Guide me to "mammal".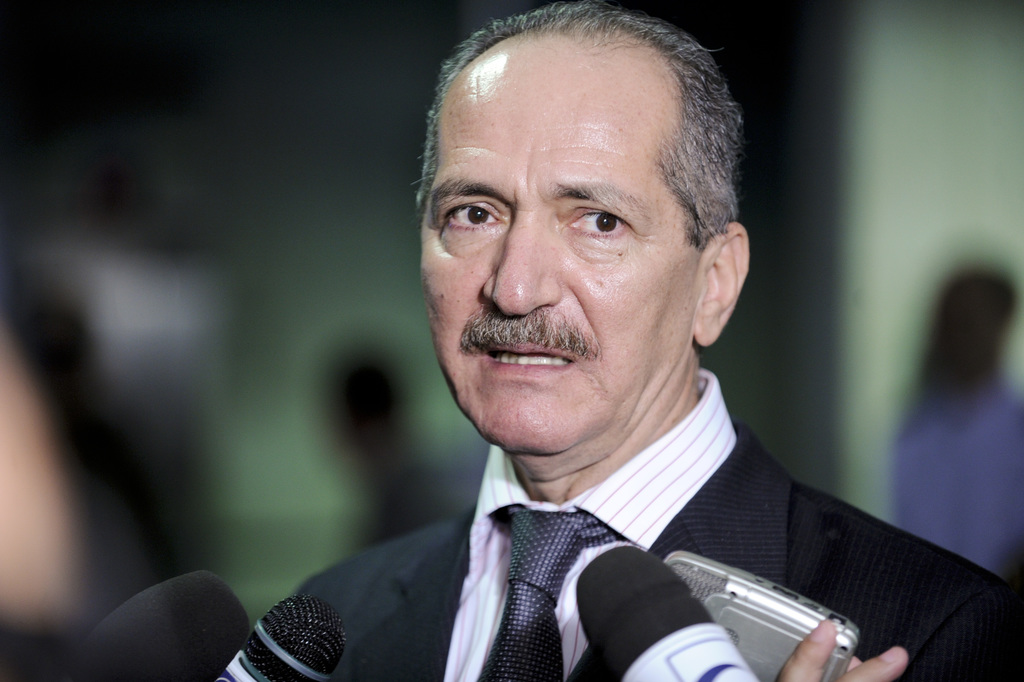
Guidance: {"x1": 263, "y1": 30, "x2": 993, "y2": 681}.
